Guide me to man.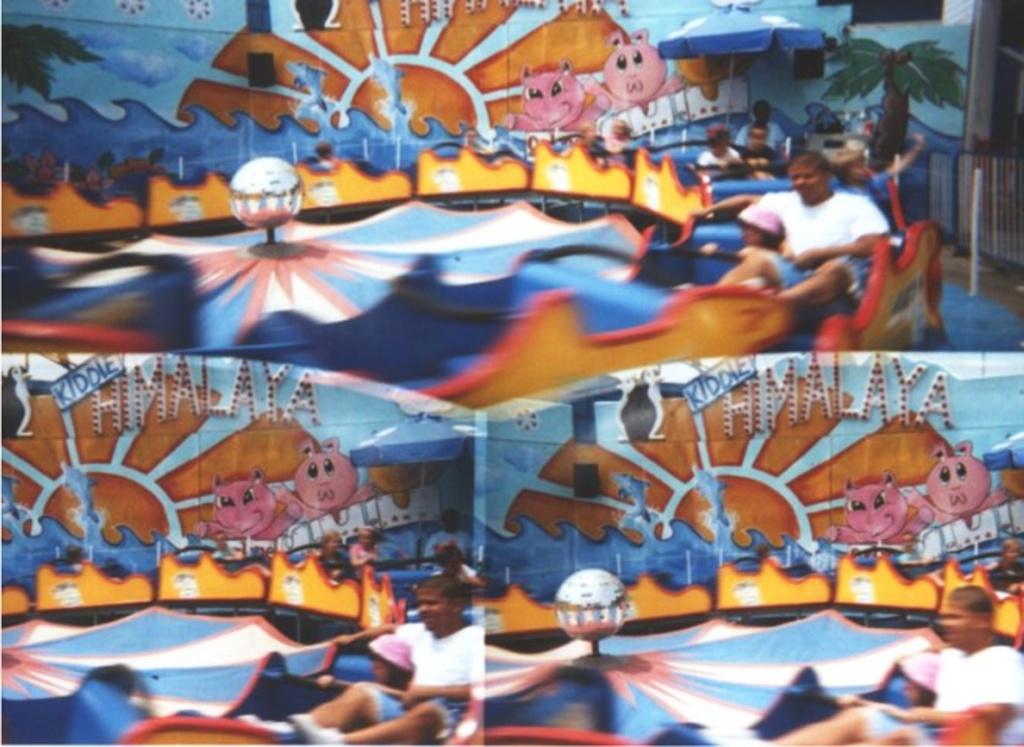
Guidance: (714,152,891,317).
